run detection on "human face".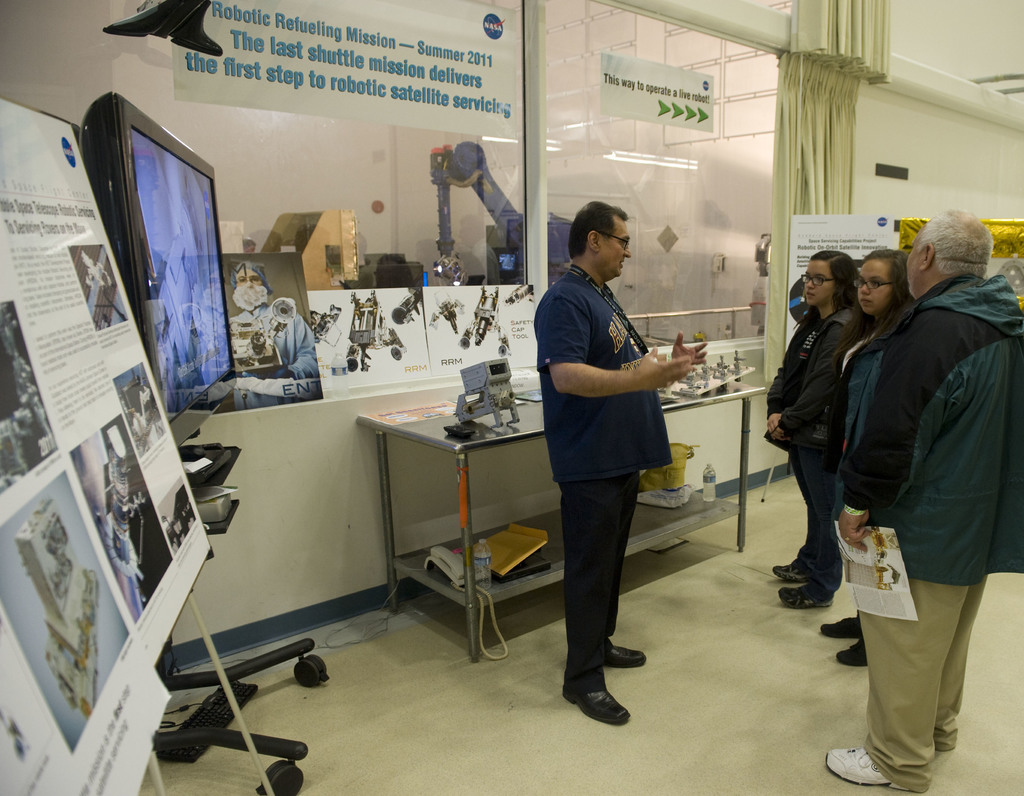
Result: region(906, 237, 922, 293).
